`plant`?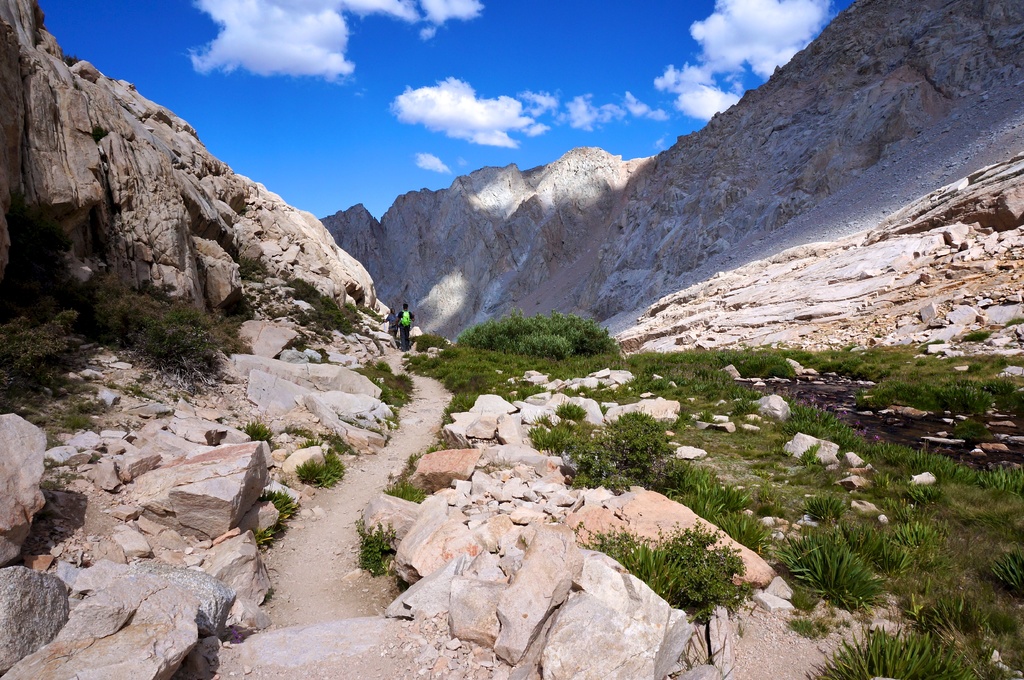
578, 517, 756, 634
